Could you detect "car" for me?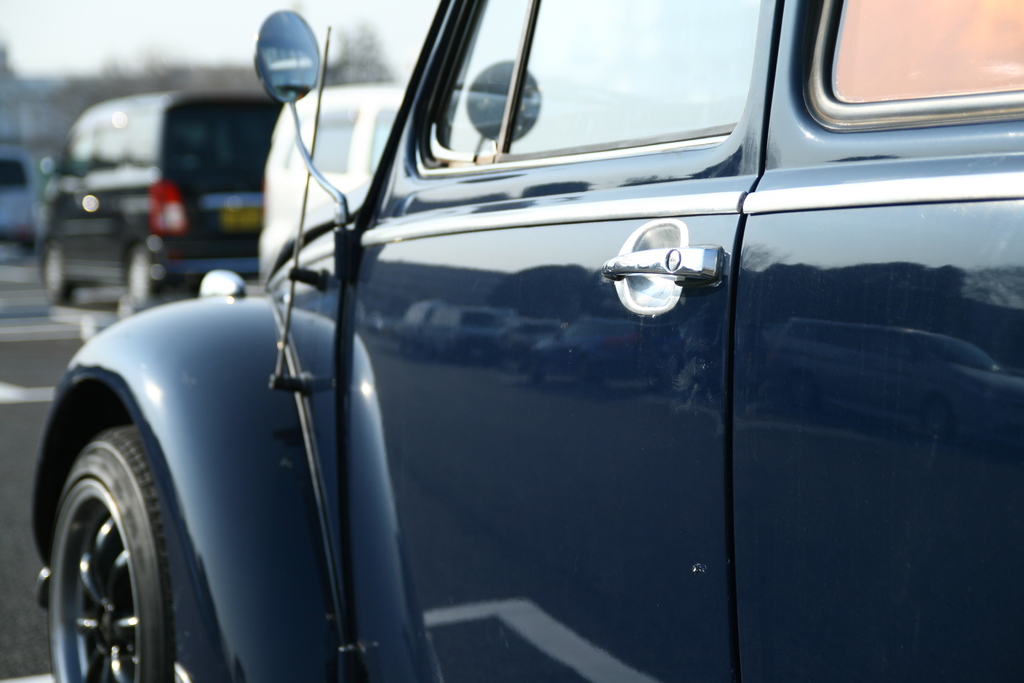
Detection result: left=255, top=92, right=406, bottom=273.
